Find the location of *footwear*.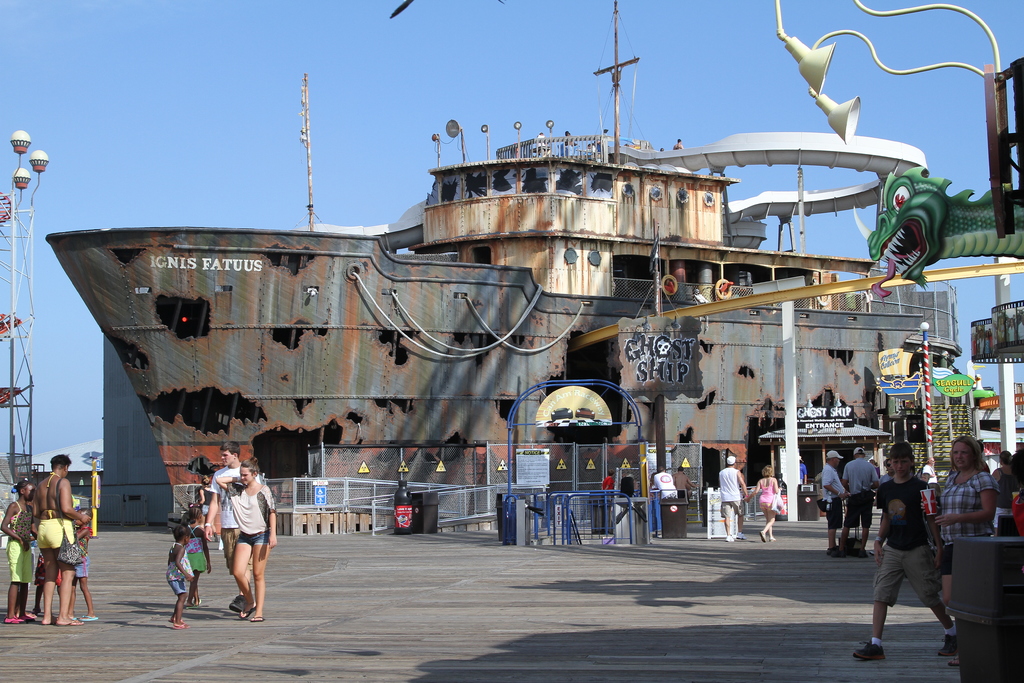
Location: detection(237, 601, 257, 620).
